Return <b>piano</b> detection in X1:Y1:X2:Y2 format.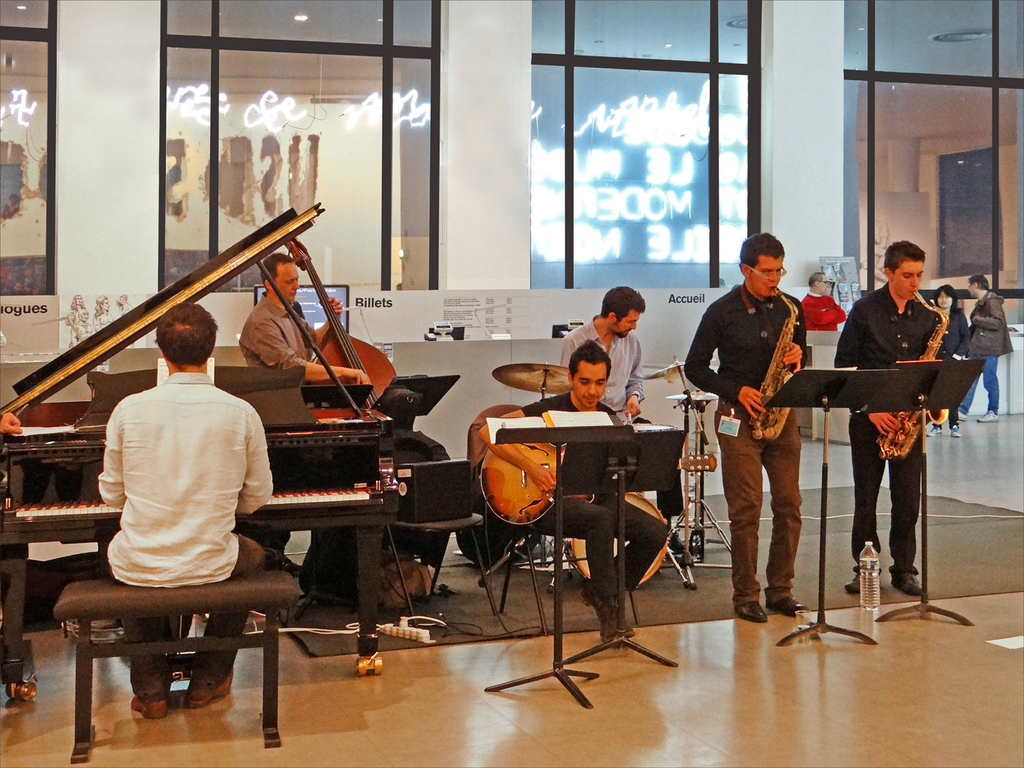
0:196:401:699.
